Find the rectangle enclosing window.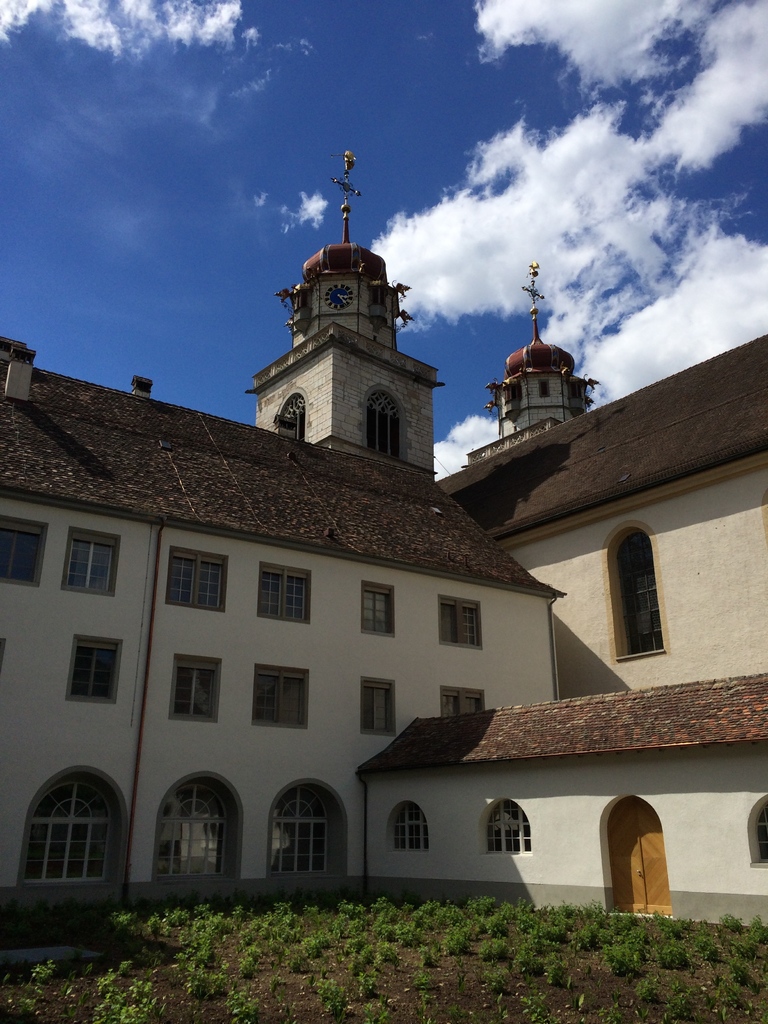
{"x1": 480, "y1": 797, "x2": 534, "y2": 855}.
